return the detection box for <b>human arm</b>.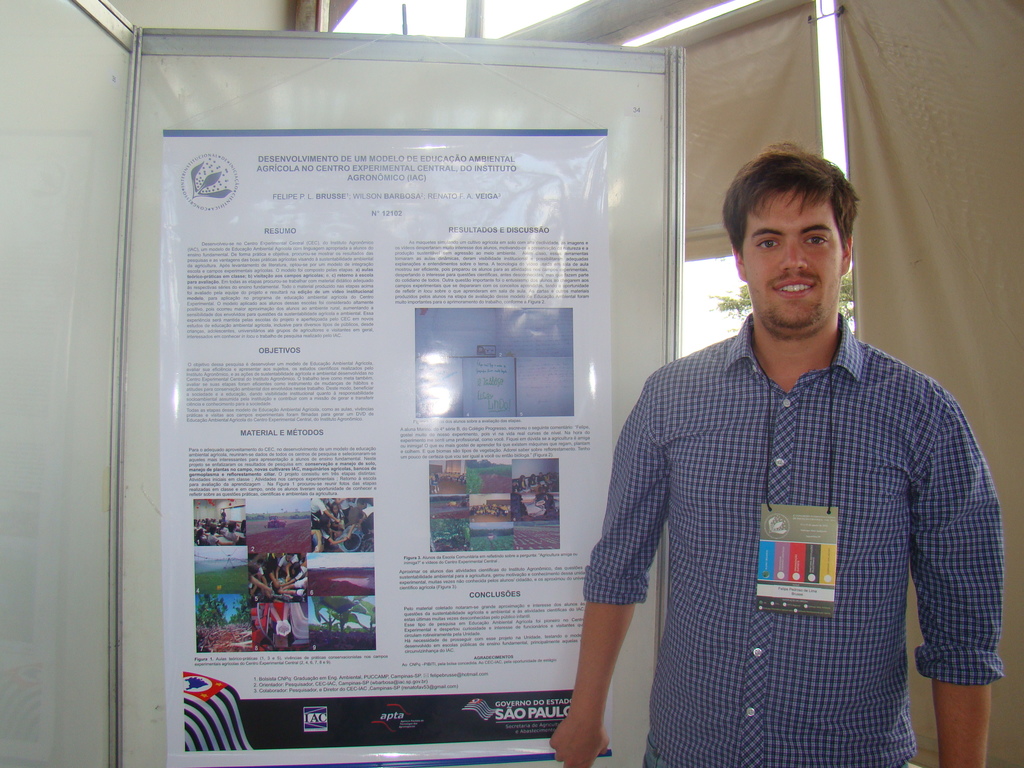
box=[268, 606, 283, 636].
